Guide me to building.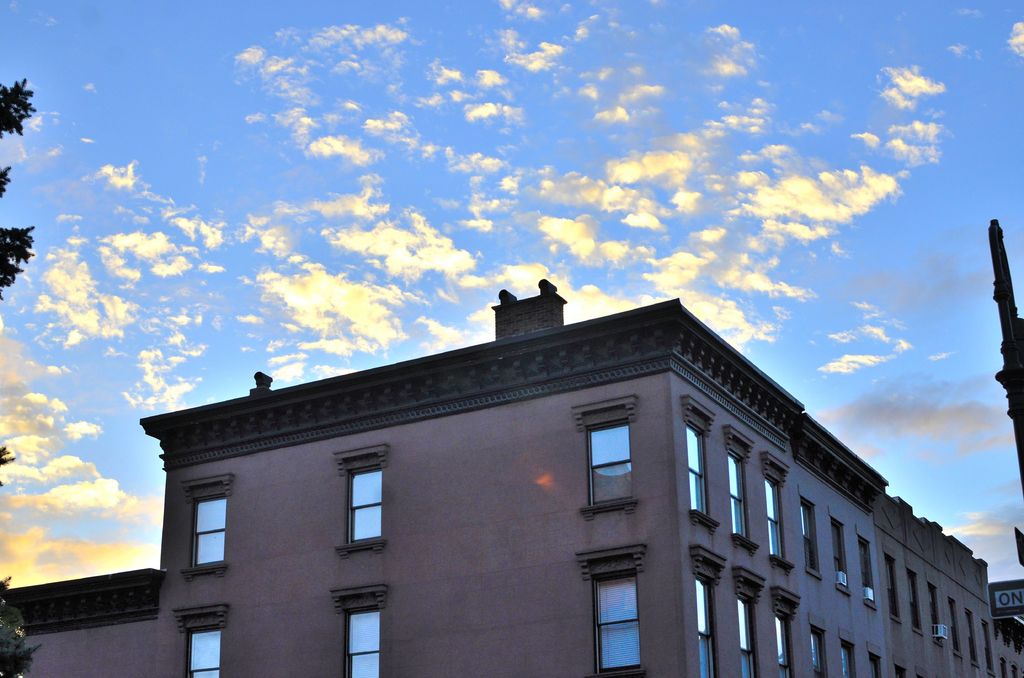
Guidance: locate(0, 278, 887, 677).
